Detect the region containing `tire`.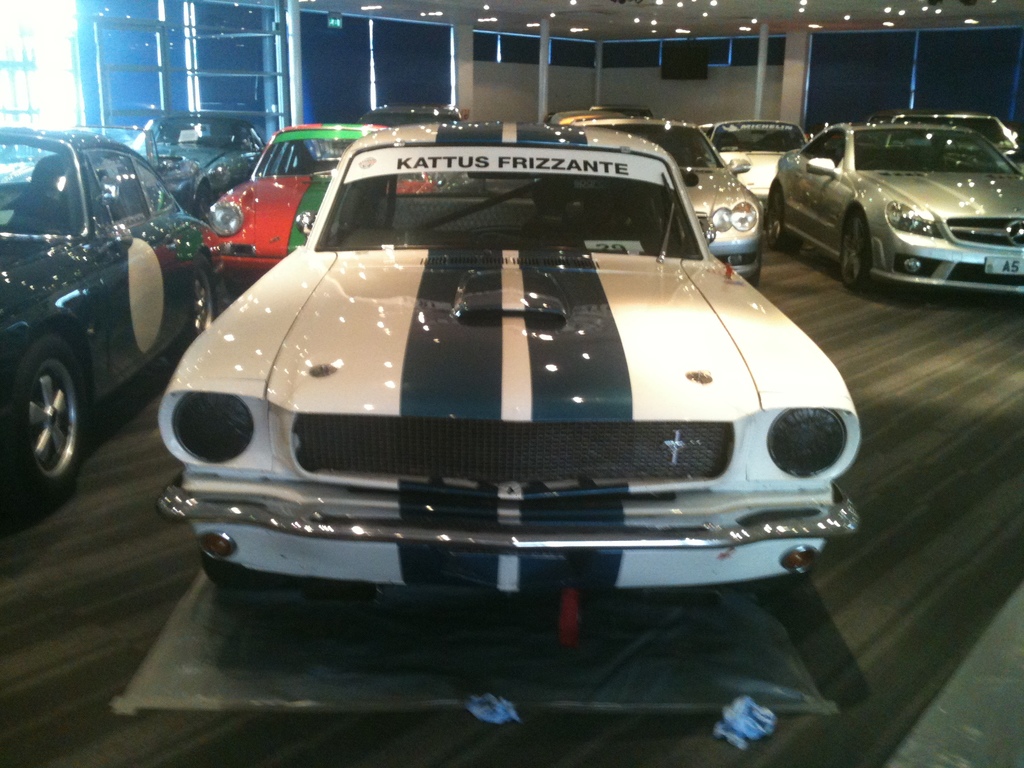
195, 181, 215, 220.
